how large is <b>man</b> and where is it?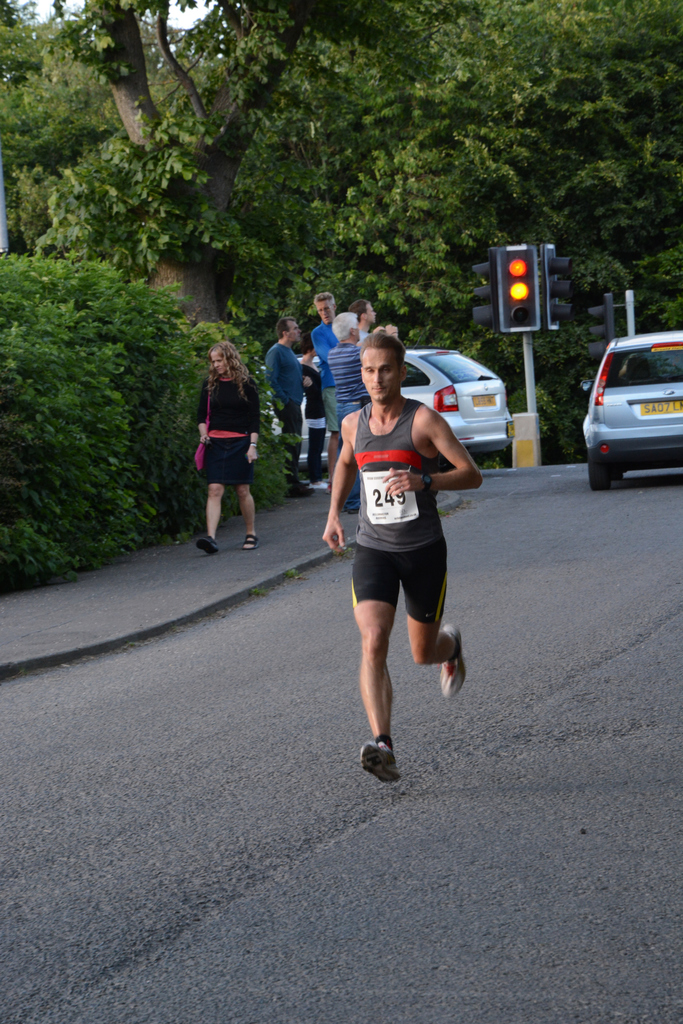
Bounding box: 309:290:339:493.
